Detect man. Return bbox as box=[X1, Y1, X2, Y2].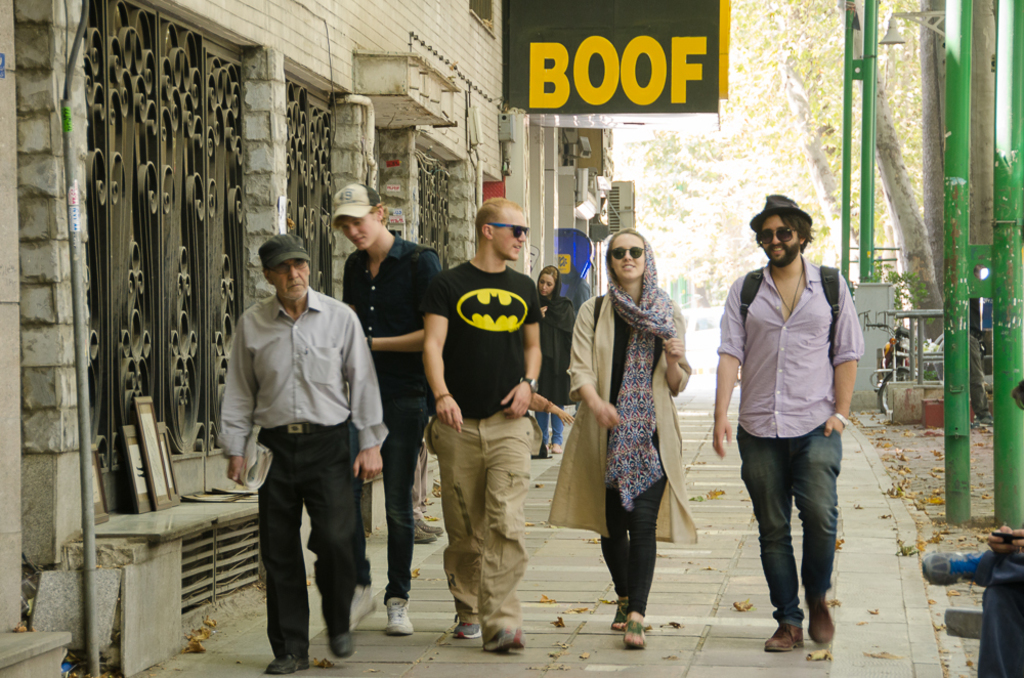
box=[327, 182, 442, 637].
